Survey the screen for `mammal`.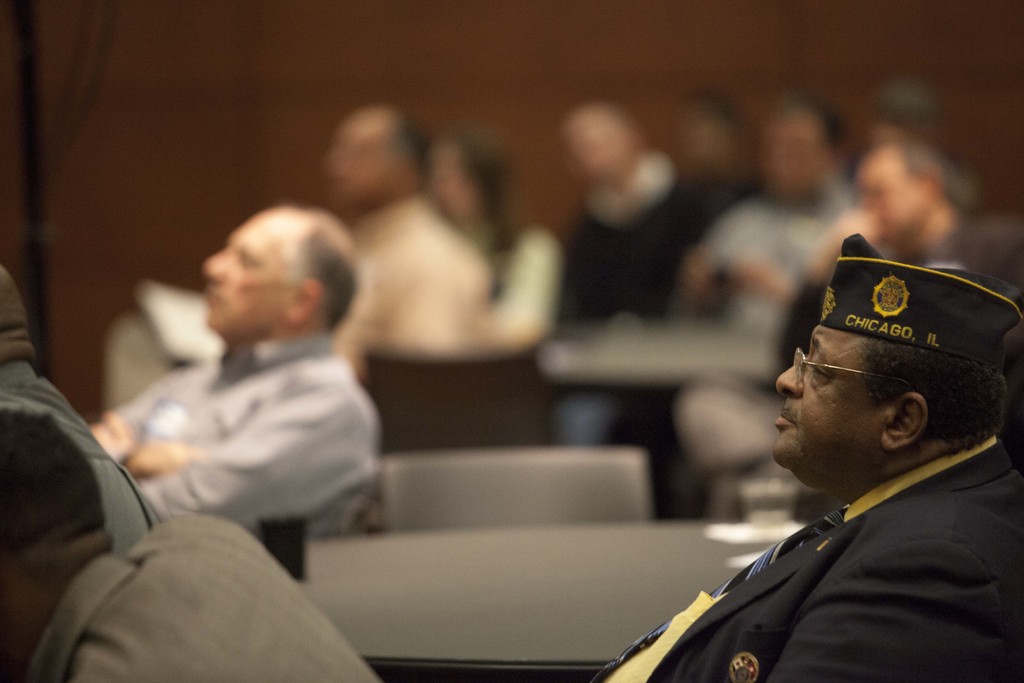
Survey found: (0,256,150,544).
